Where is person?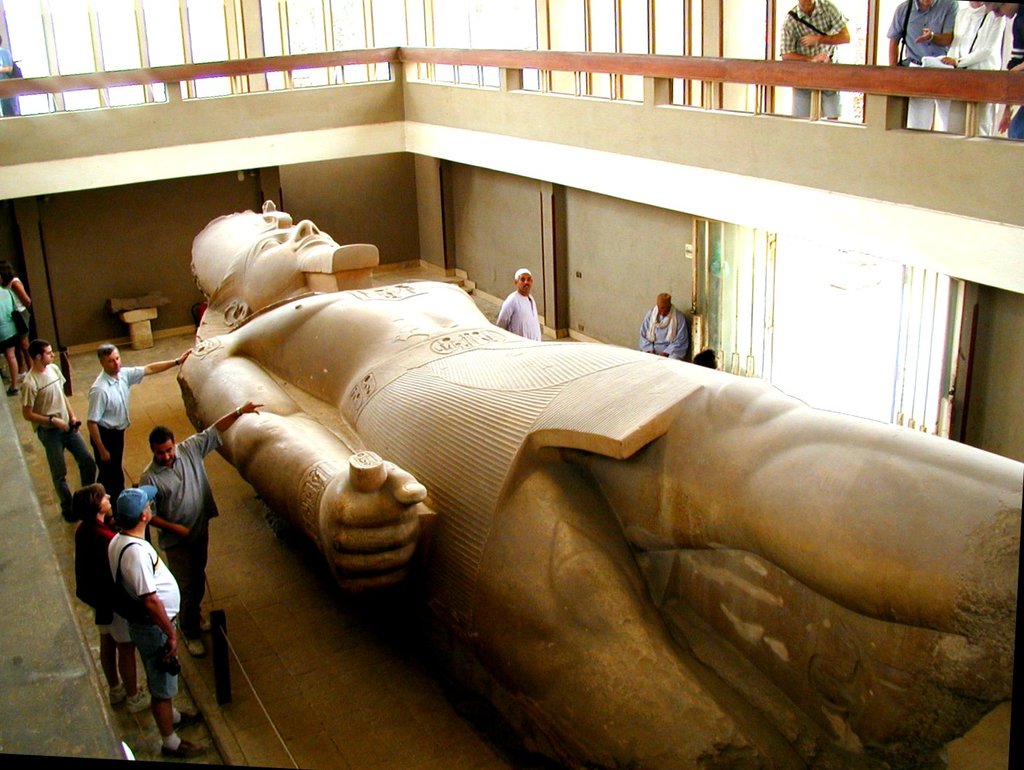
{"x1": 102, "y1": 481, "x2": 212, "y2": 759}.
